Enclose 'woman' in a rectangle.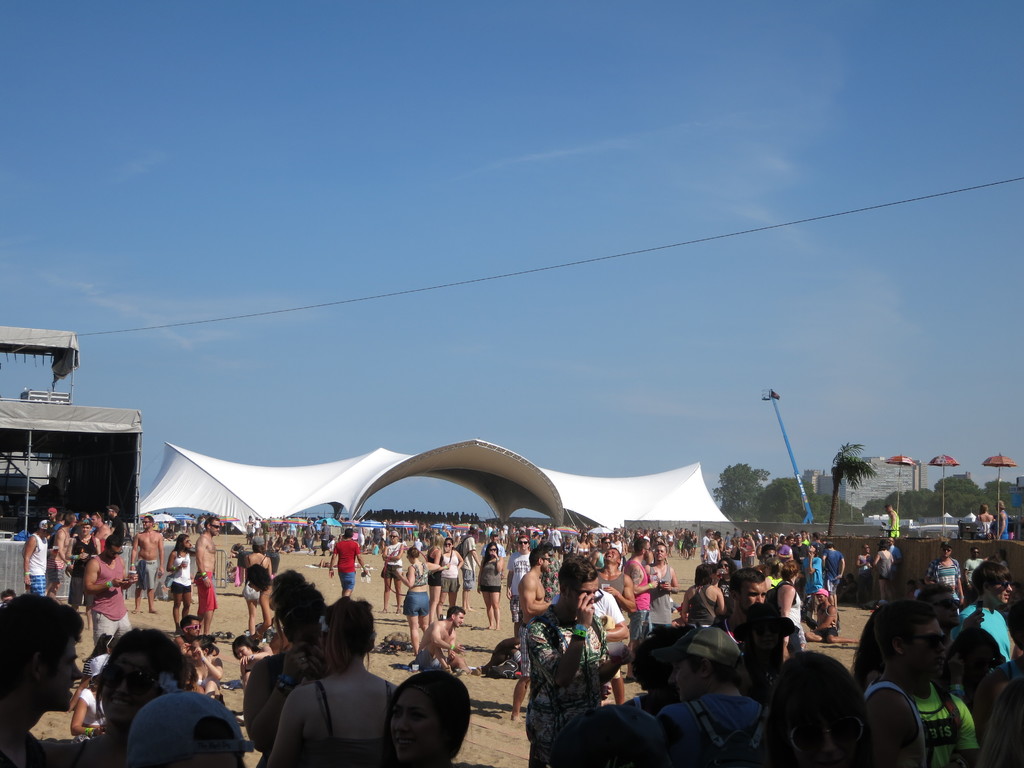
pyautogui.locateOnScreen(681, 560, 728, 629).
